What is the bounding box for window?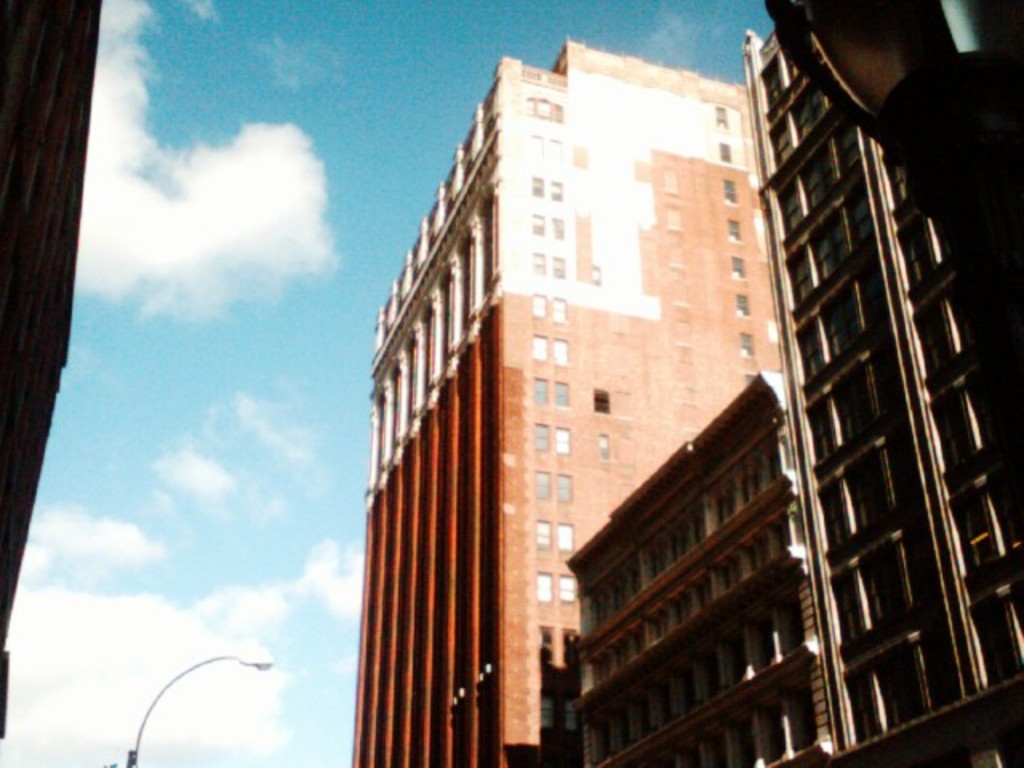
<region>760, 614, 773, 666</region>.
